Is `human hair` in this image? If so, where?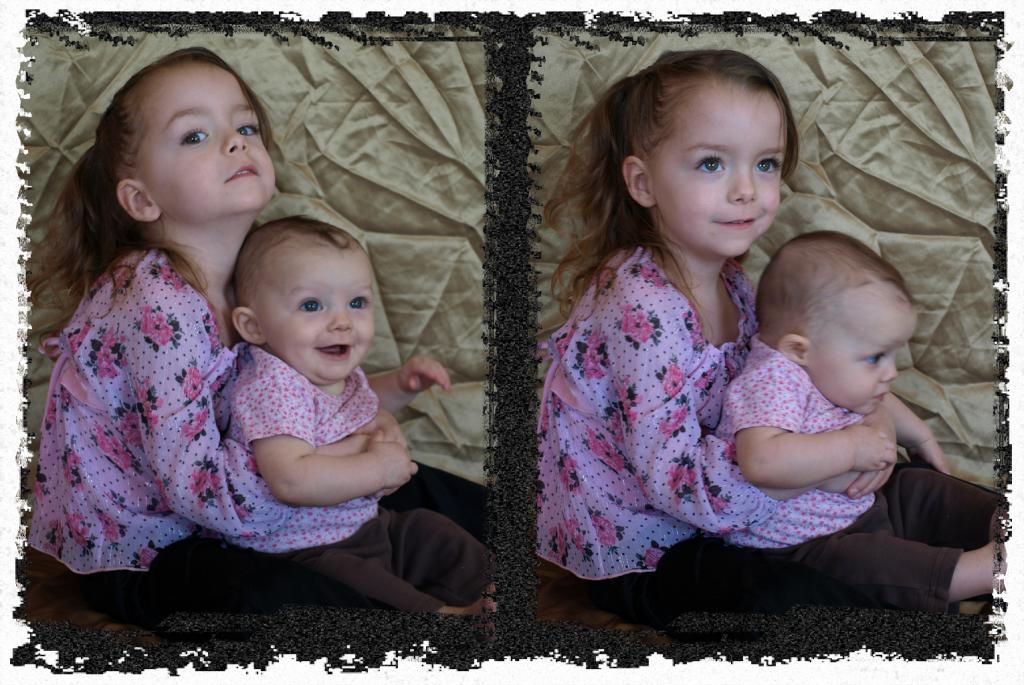
Yes, at pyautogui.locateOnScreen(26, 44, 279, 350).
